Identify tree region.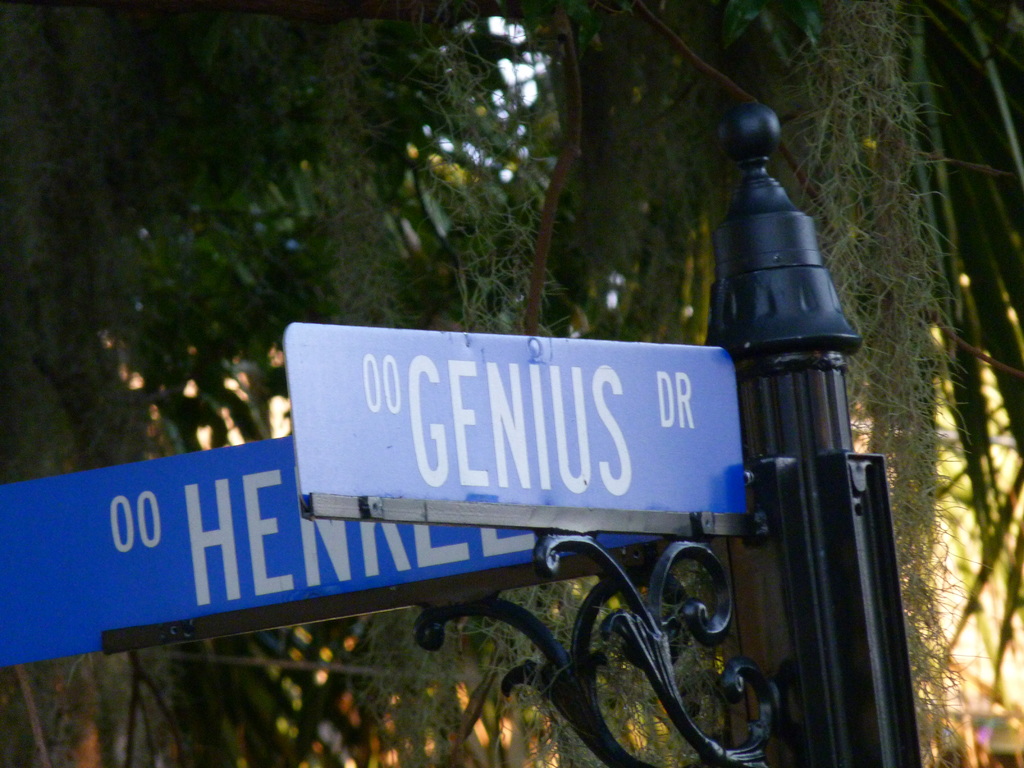
Region: box(0, 207, 413, 767).
